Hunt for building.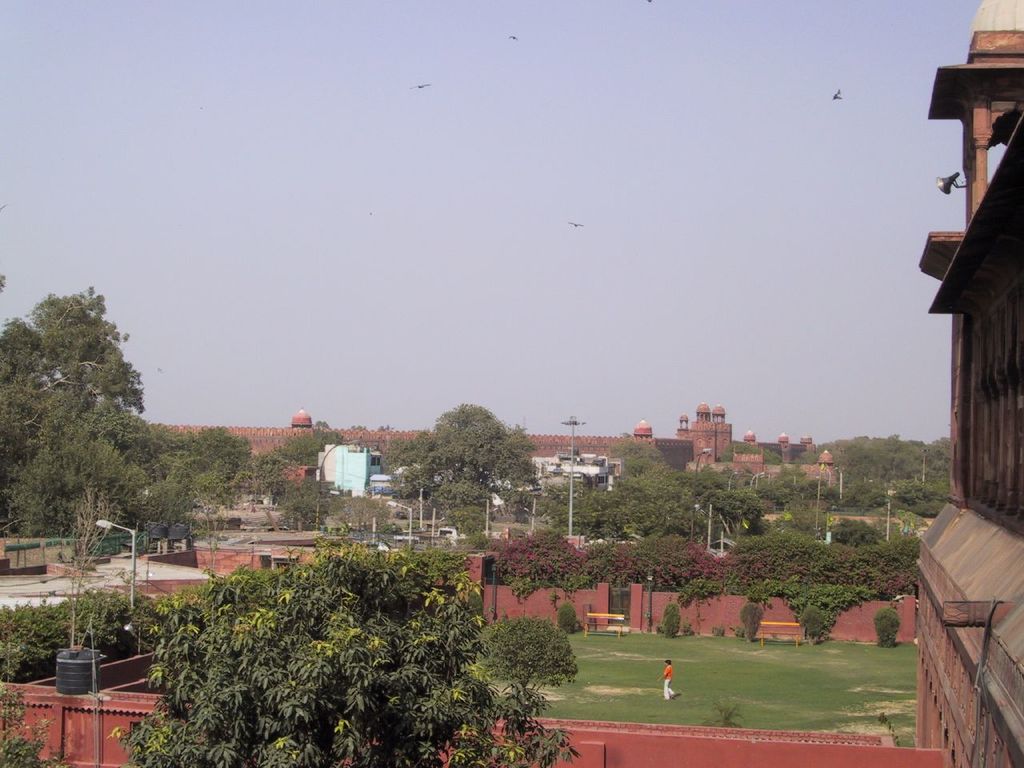
Hunted down at region(915, 0, 1023, 767).
